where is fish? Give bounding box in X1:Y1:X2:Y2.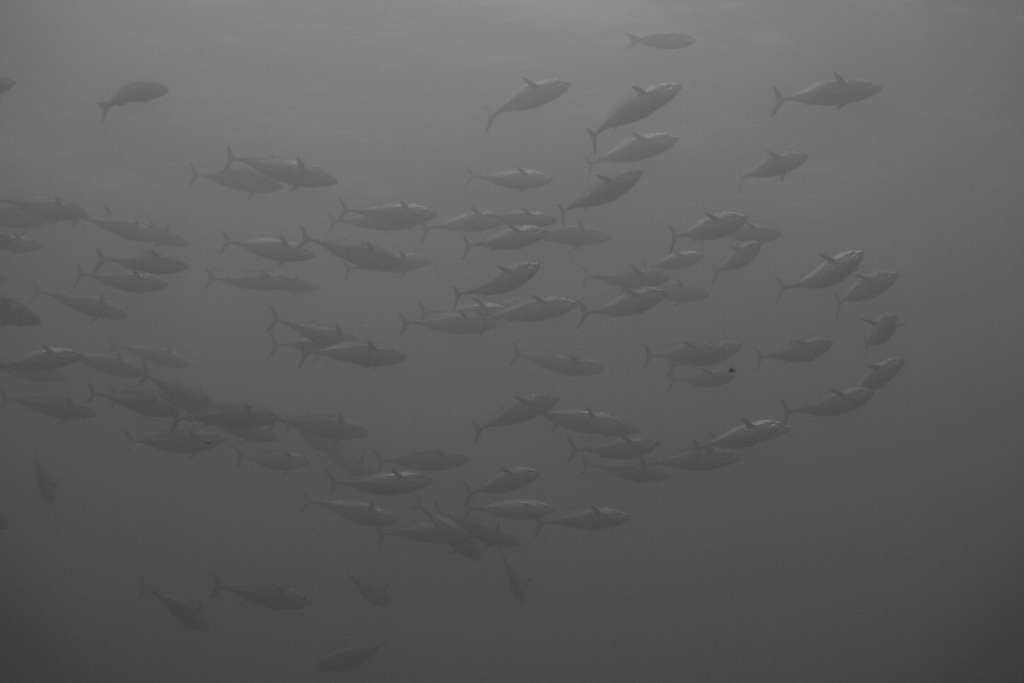
489:493:550:512.
